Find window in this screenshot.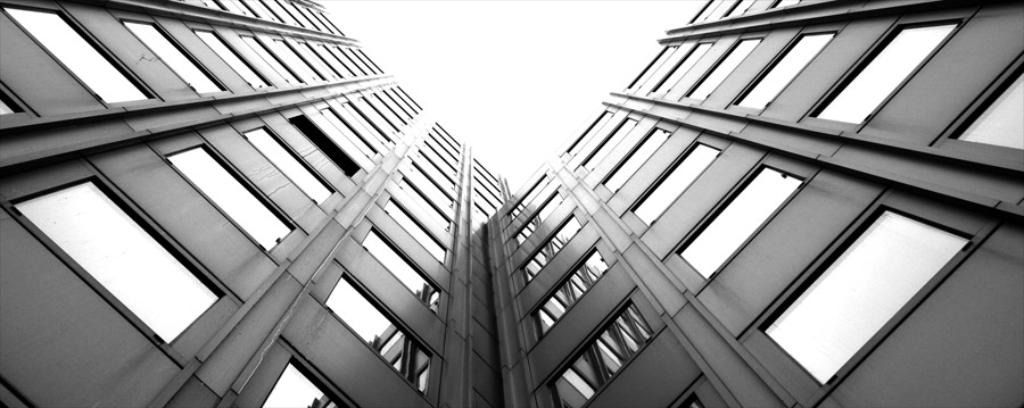
The bounding box for window is x1=682, y1=32, x2=755, y2=102.
